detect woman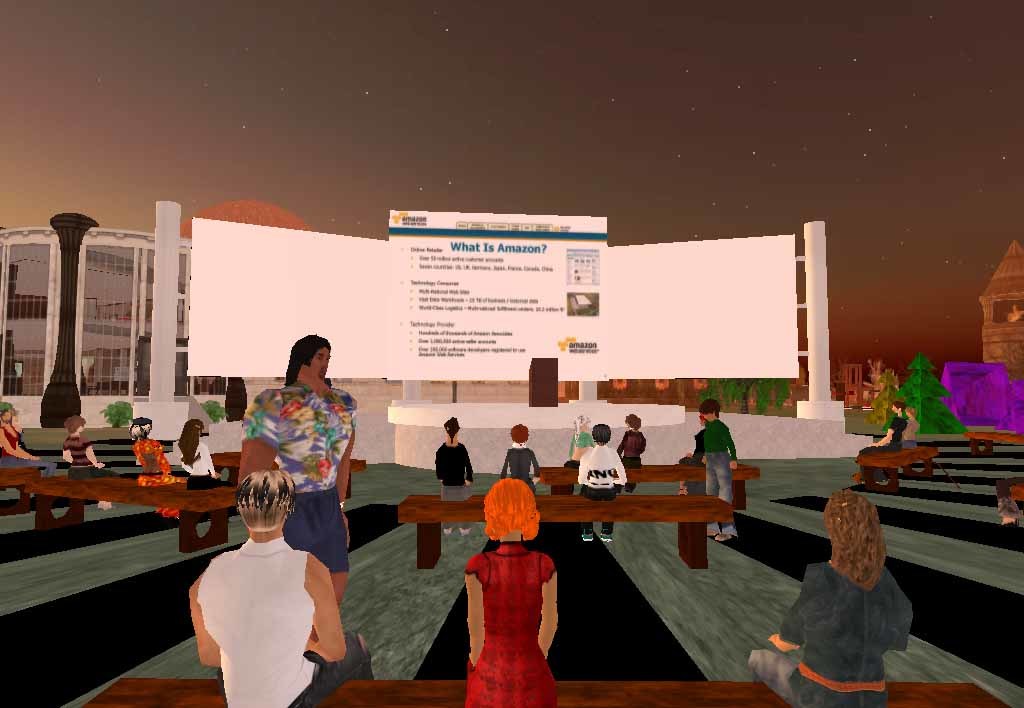
(0,399,59,501)
